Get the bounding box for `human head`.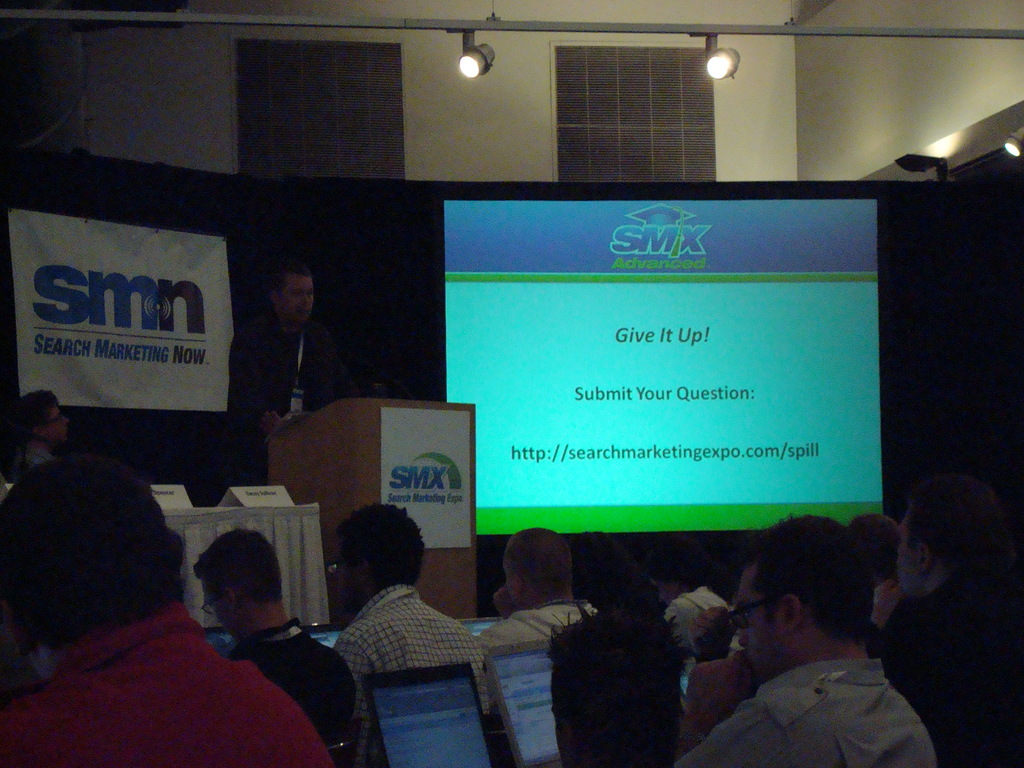
{"x1": 502, "y1": 532, "x2": 573, "y2": 614}.
